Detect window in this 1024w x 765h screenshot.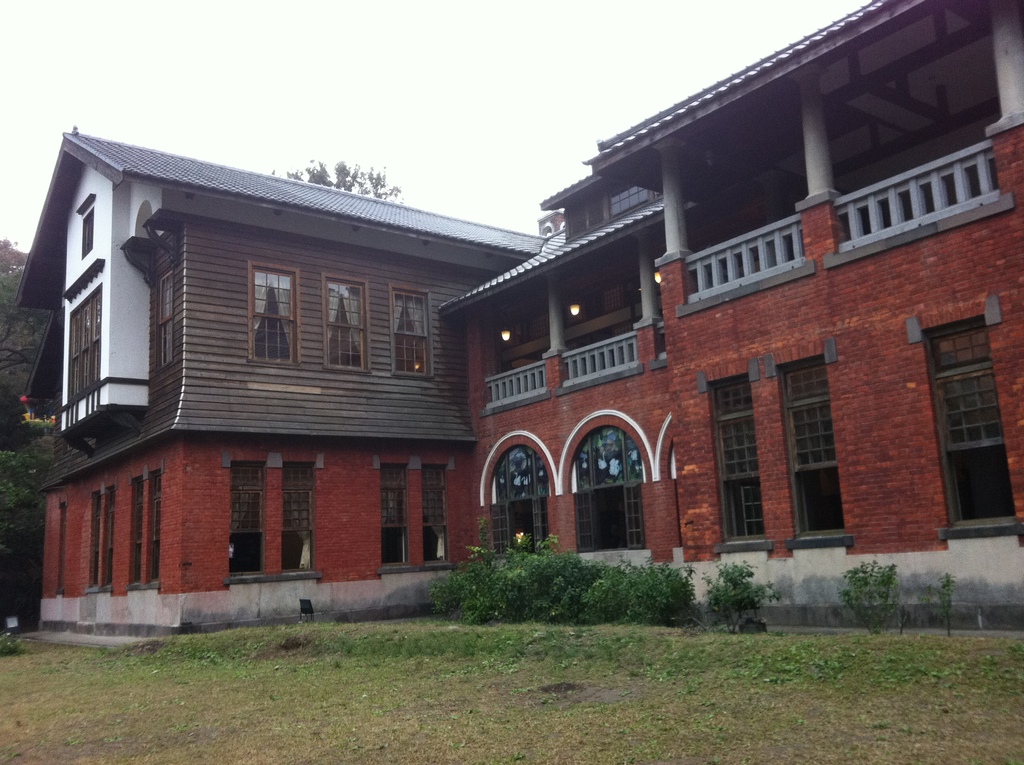
Detection: bbox=(323, 274, 372, 373).
